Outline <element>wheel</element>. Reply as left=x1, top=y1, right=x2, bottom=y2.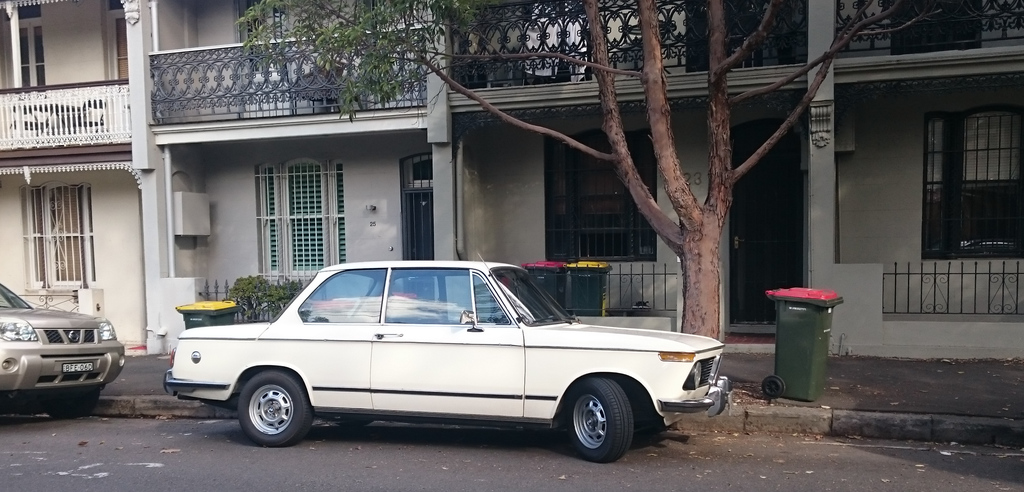
left=49, top=387, right=102, bottom=418.
